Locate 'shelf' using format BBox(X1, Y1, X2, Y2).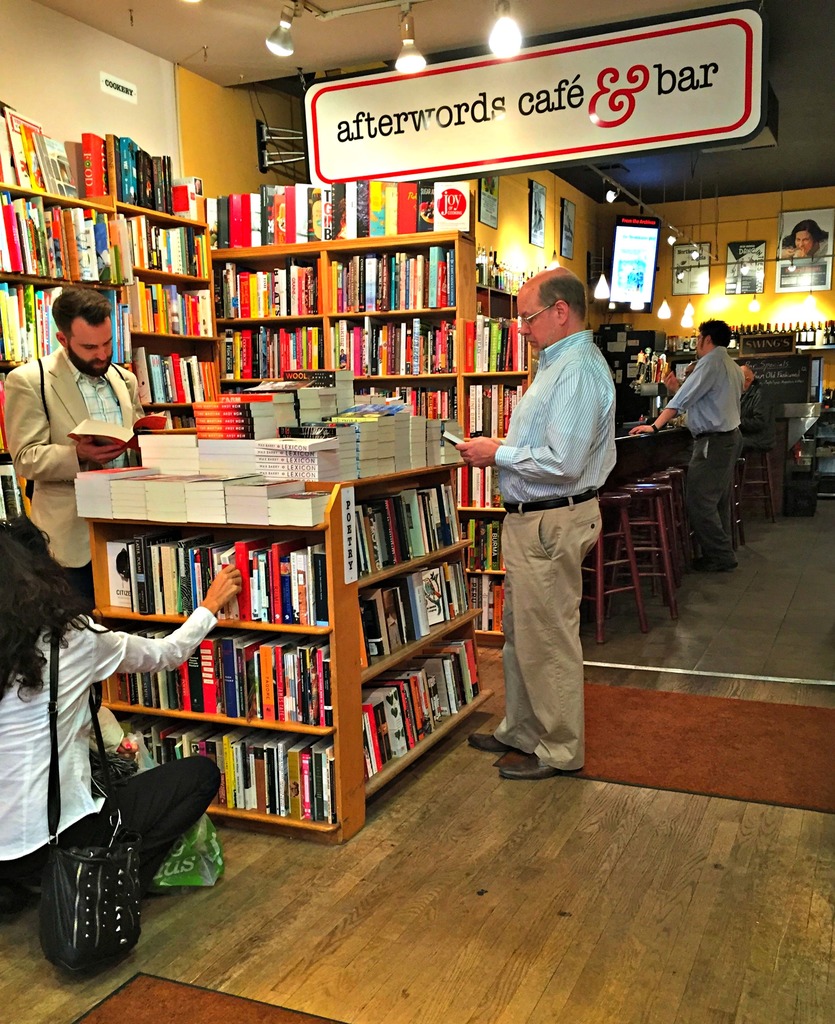
BBox(0, 180, 130, 380).
